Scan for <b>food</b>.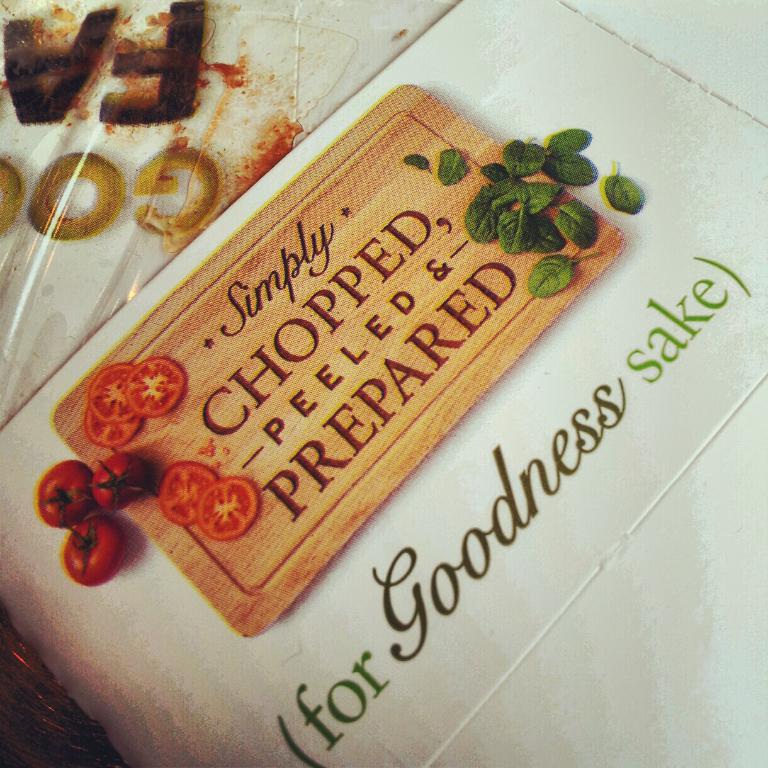
Scan result: region(84, 364, 146, 449).
